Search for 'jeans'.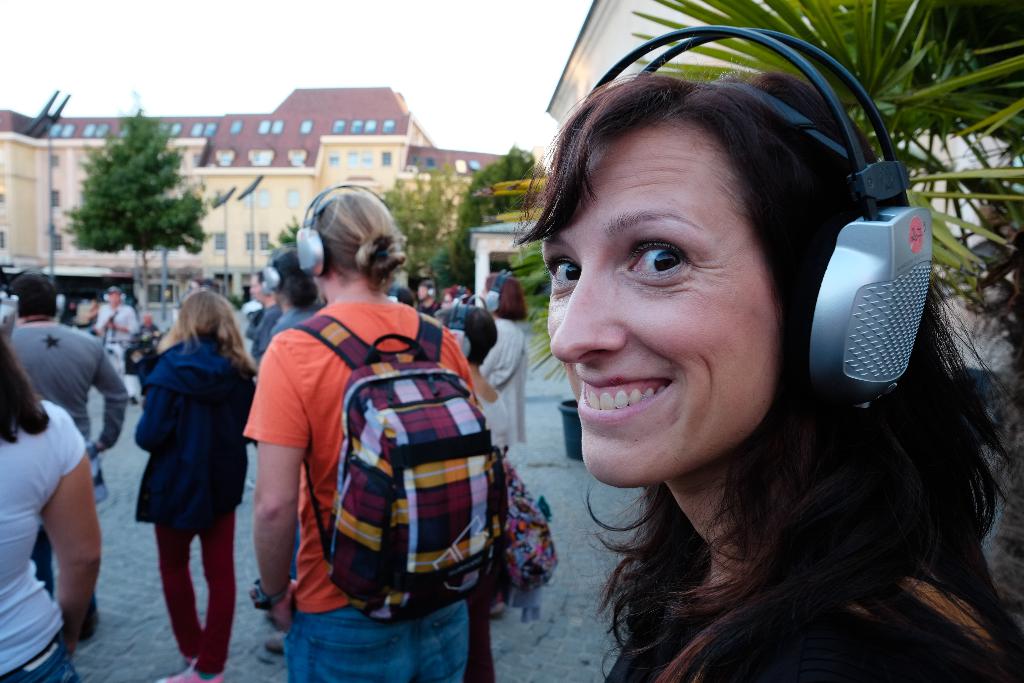
Found at [left=265, top=586, right=508, bottom=671].
